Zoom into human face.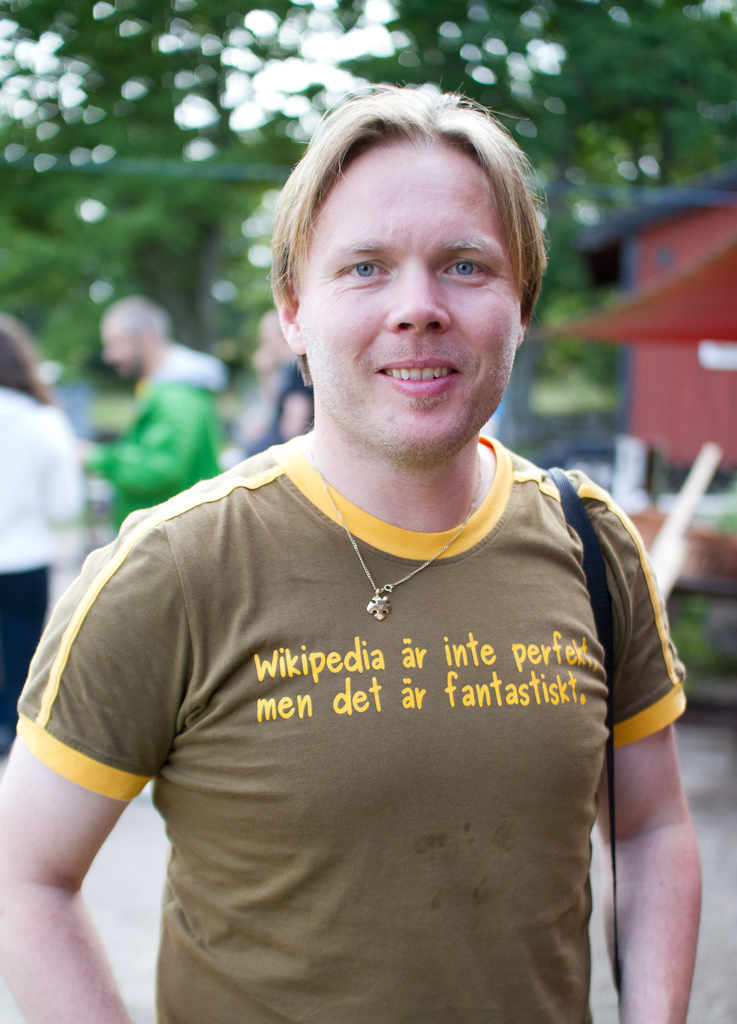
Zoom target: bbox=(304, 141, 521, 461).
